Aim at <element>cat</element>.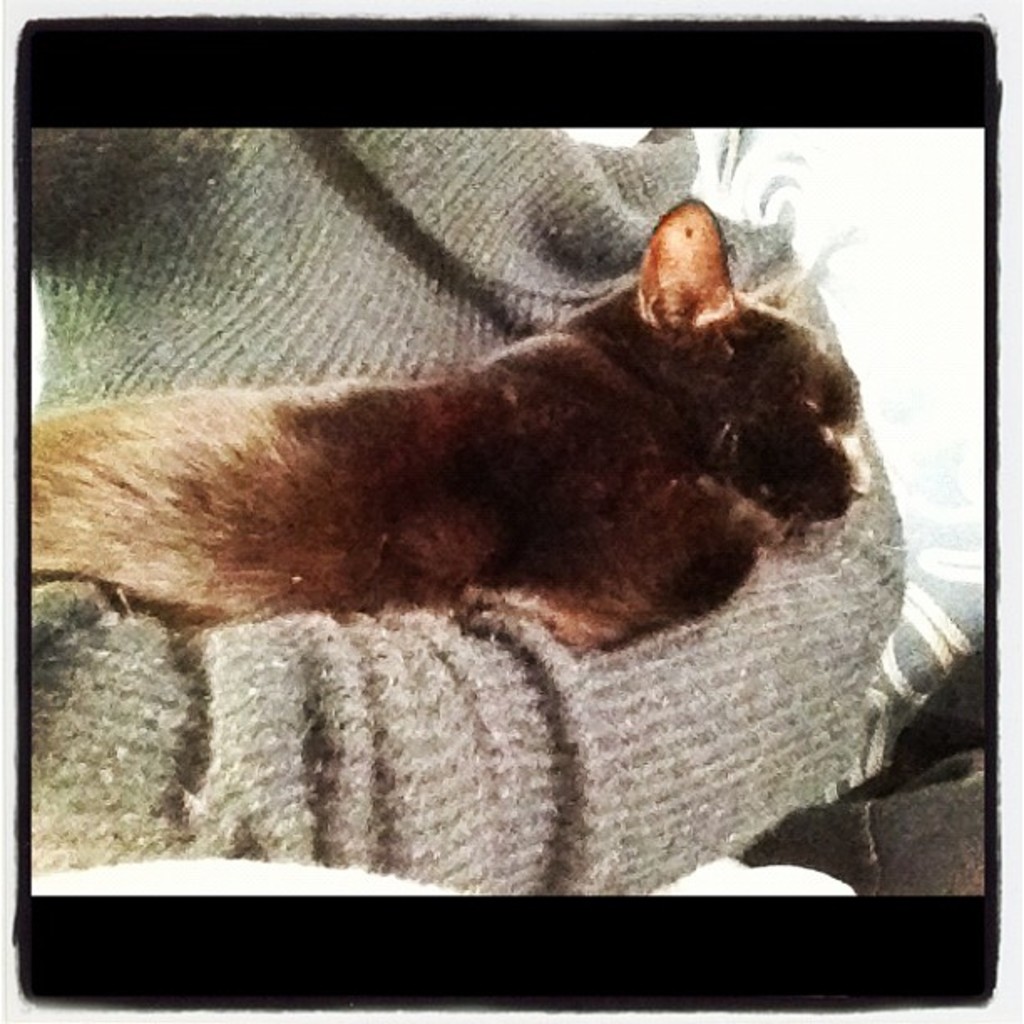
Aimed at left=18, top=202, right=878, bottom=653.
